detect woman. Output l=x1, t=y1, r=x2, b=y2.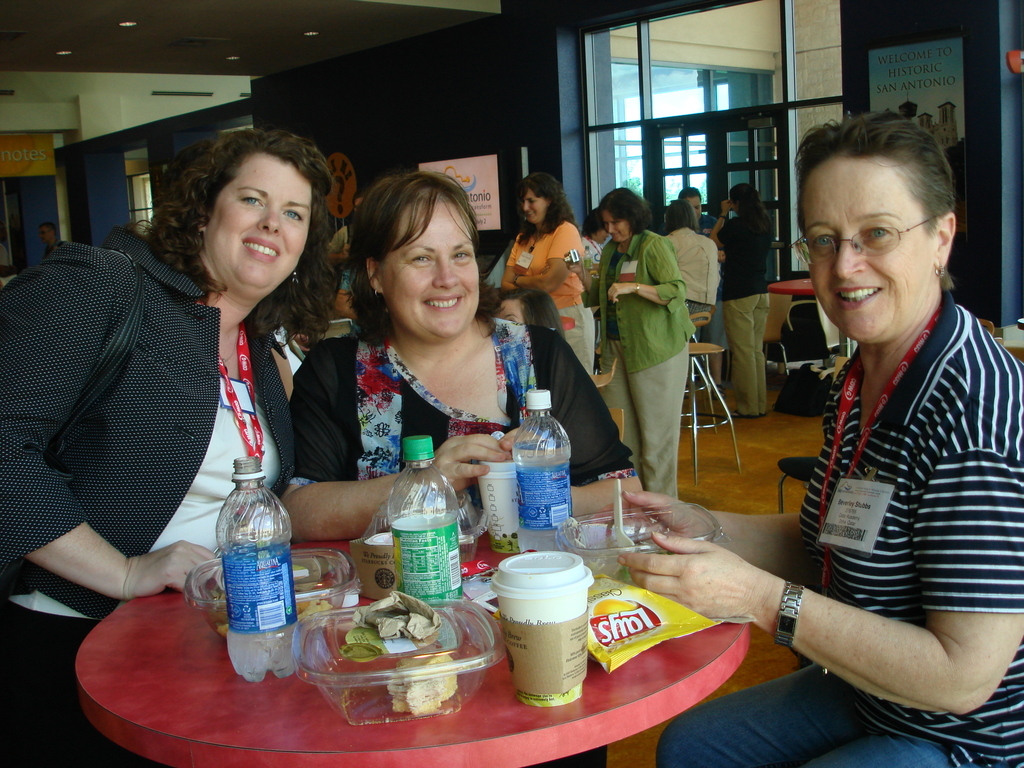
l=0, t=127, r=338, b=767.
